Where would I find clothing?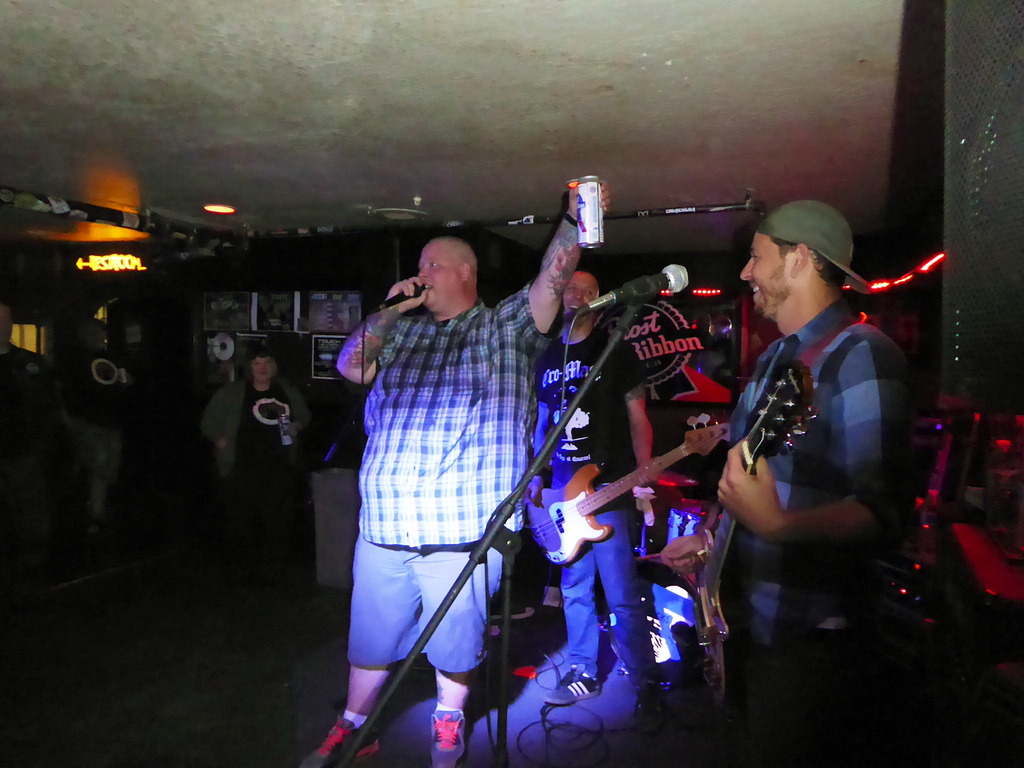
At x1=332, y1=201, x2=557, y2=718.
